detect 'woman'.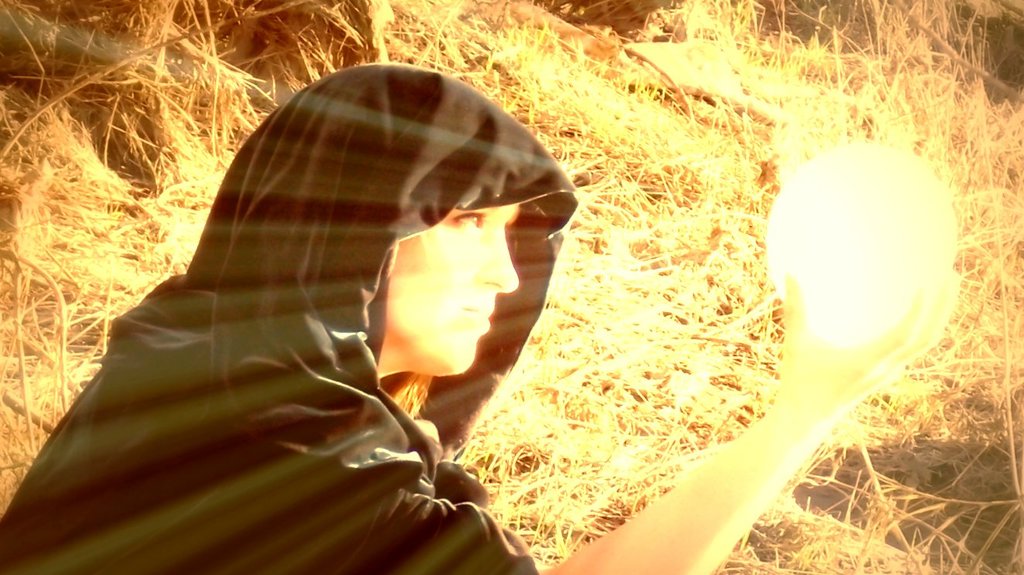
Detected at {"left": 0, "top": 54, "right": 974, "bottom": 574}.
